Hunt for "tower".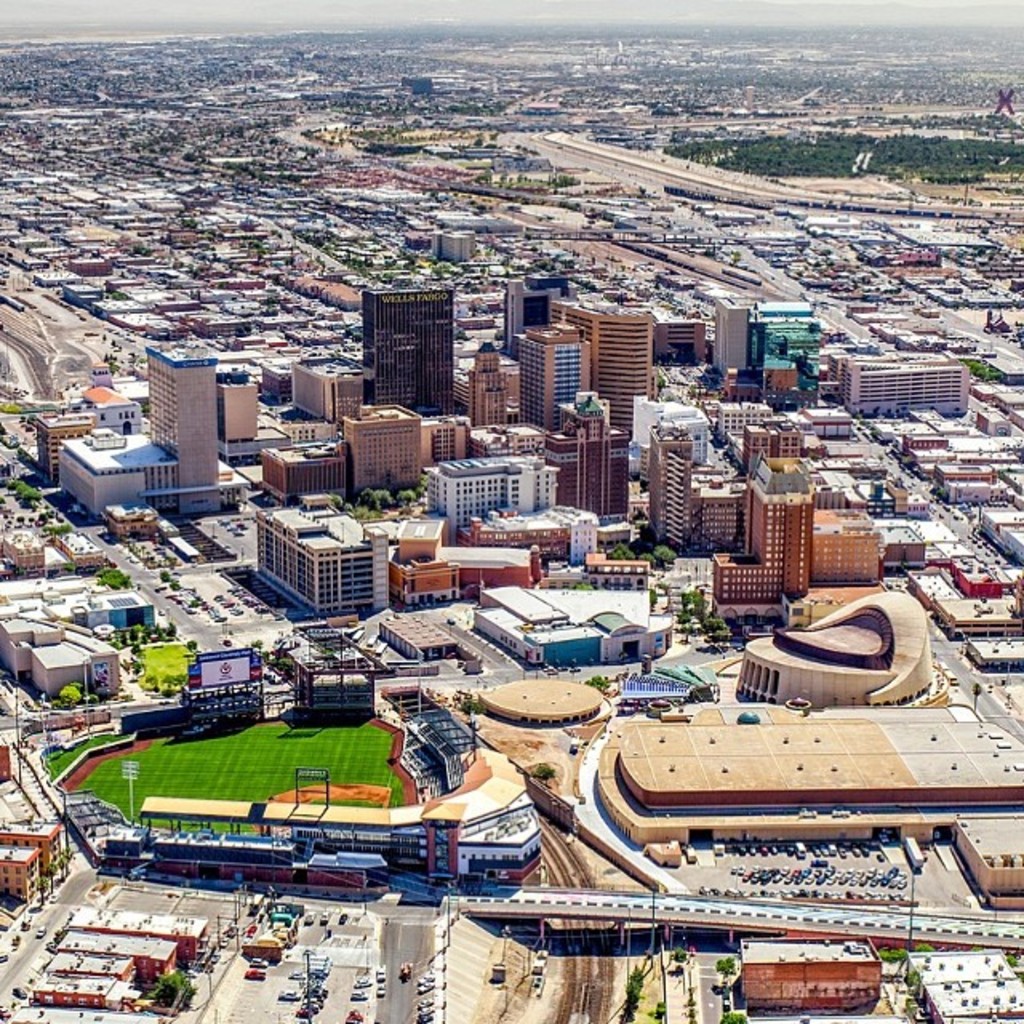
Hunted down at <box>718,294,818,395</box>.
